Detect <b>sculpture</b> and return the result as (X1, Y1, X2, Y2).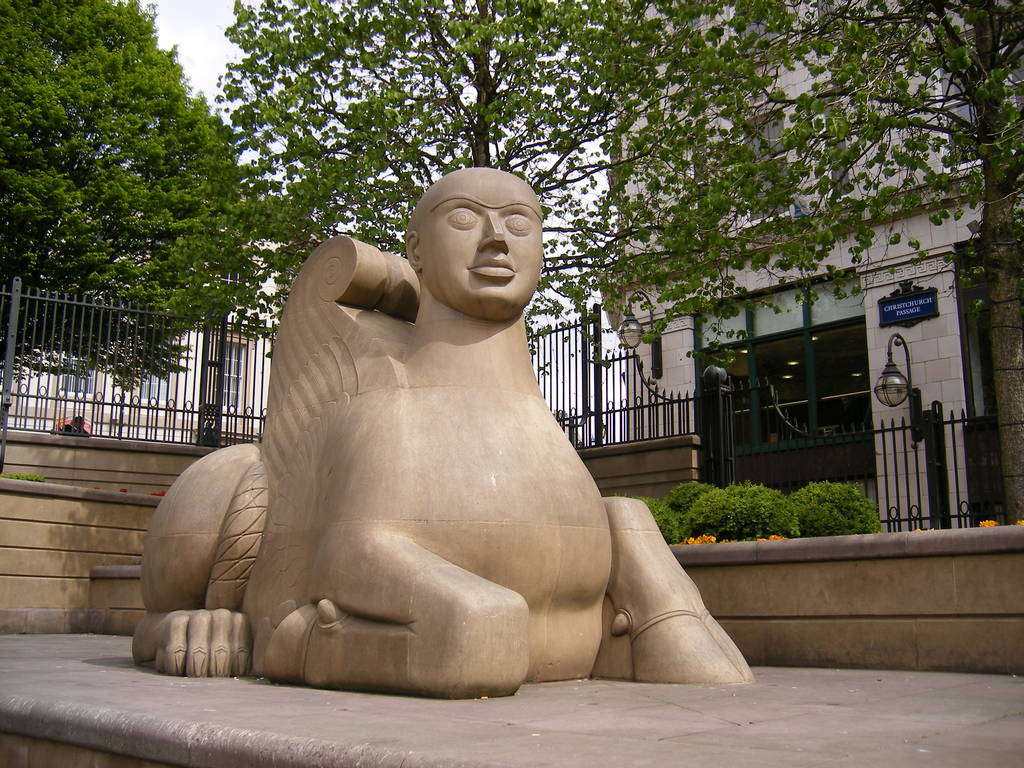
(161, 175, 732, 710).
